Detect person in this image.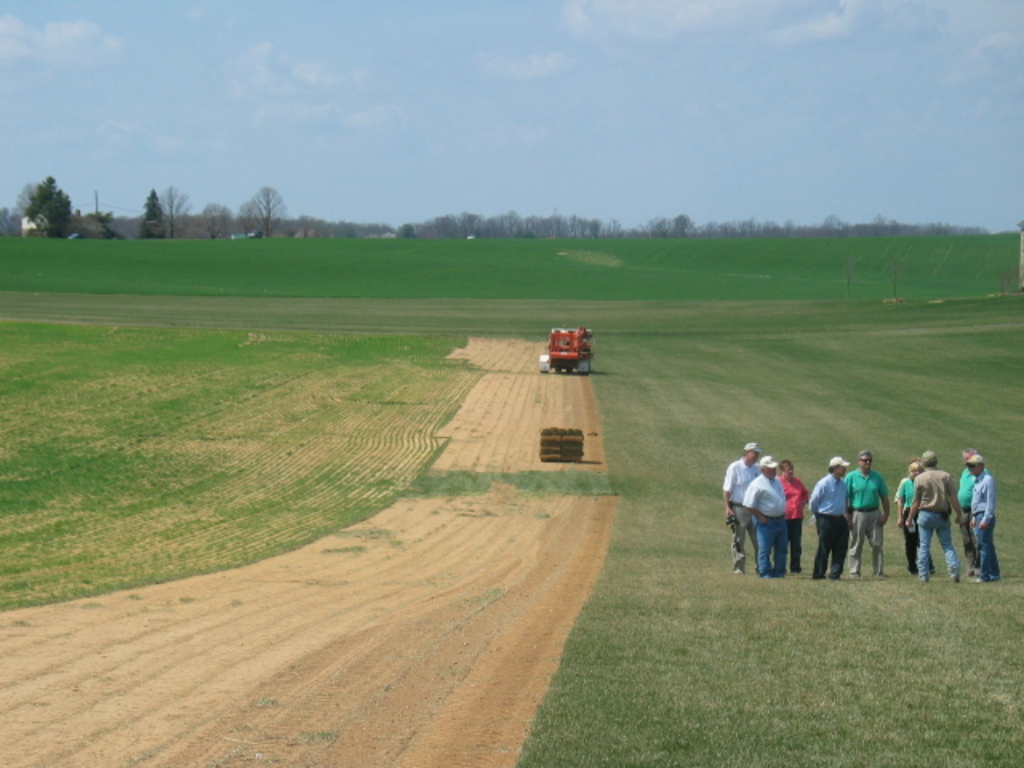
Detection: left=902, top=451, right=962, bottom=579.
